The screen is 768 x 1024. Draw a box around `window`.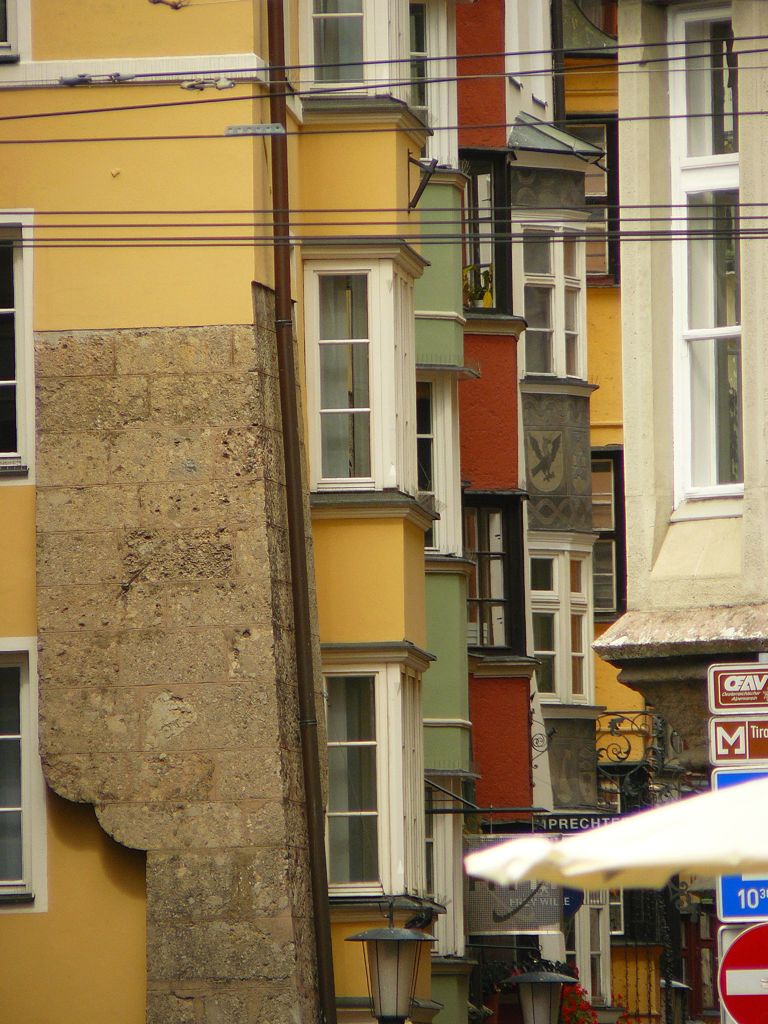
[x1=523, y1=856, x2=623, y2=1023].
